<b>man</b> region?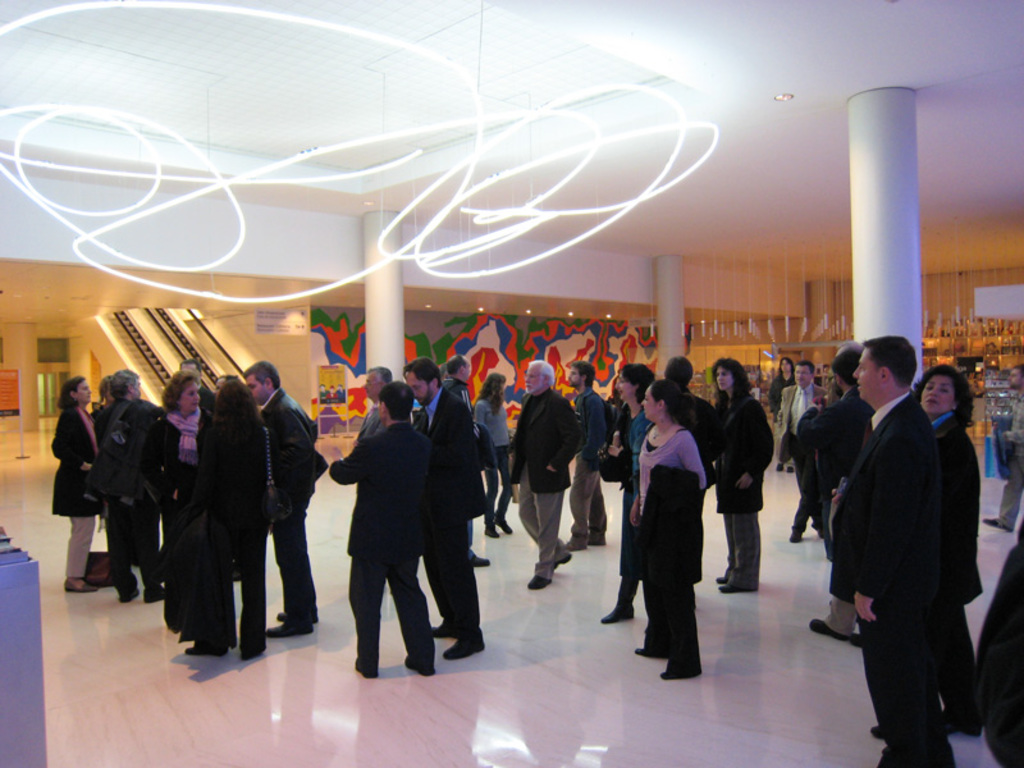
(507, 357, 588, 594)
